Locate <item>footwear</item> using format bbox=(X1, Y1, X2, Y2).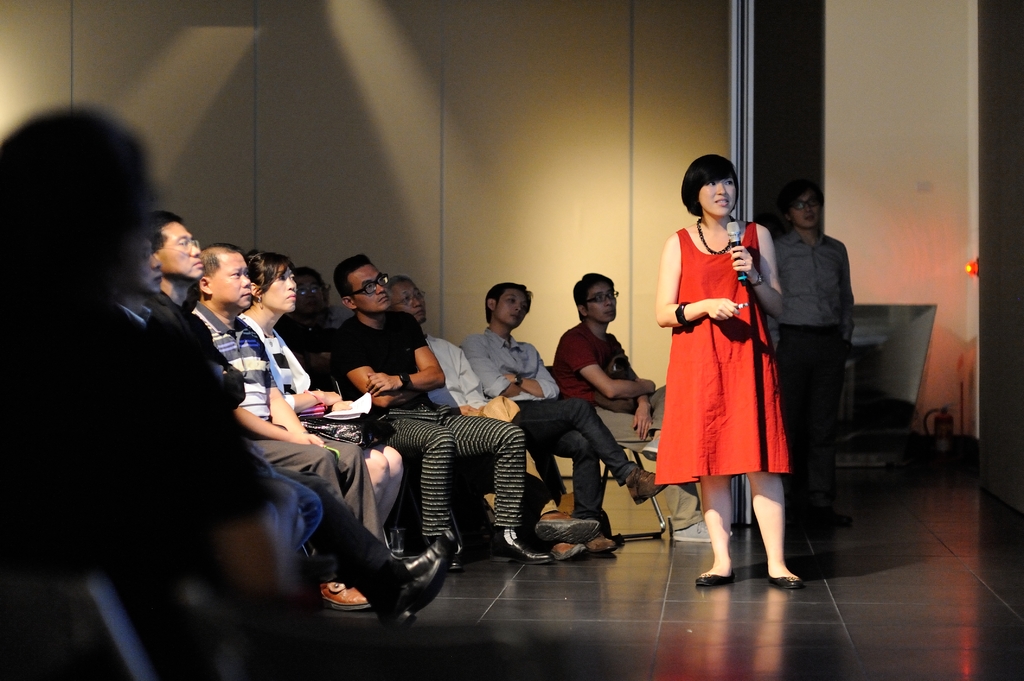
bbox=(670, 516, 735, 546).
